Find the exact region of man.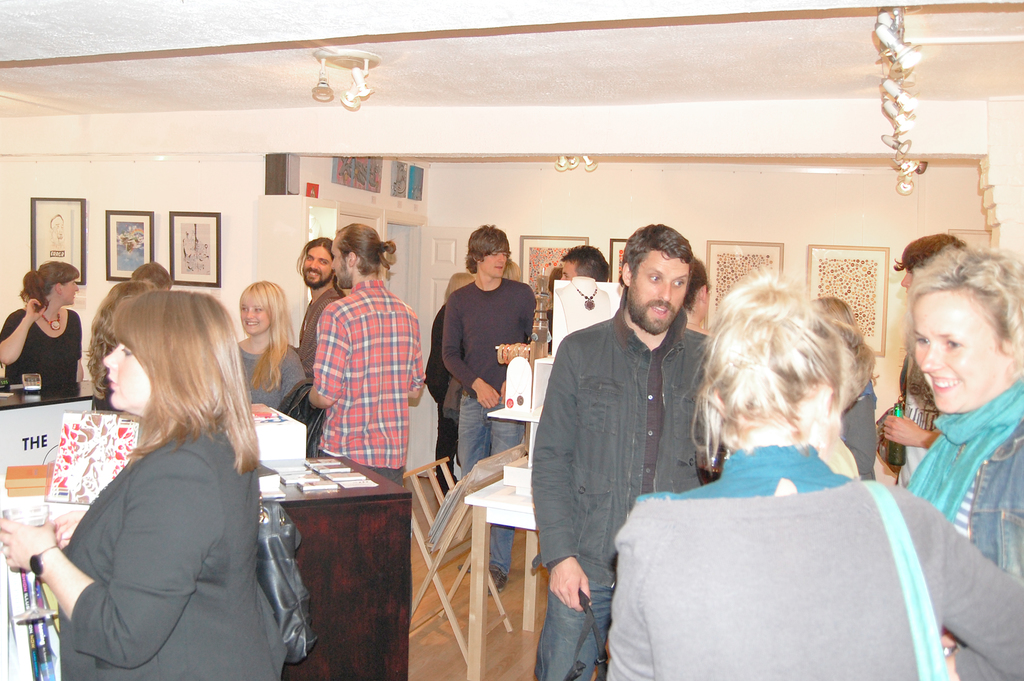
Exact region: rect(280, 242, 348, 368).
